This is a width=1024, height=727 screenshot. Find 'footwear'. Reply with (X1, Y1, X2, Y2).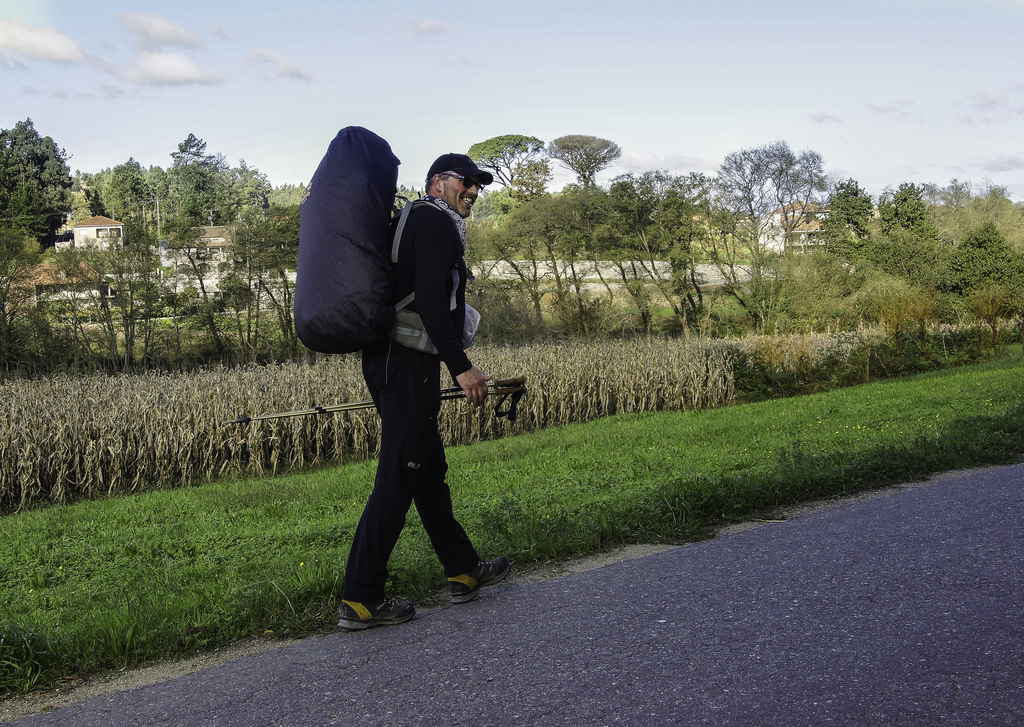
(422, 550, 497, 610).
